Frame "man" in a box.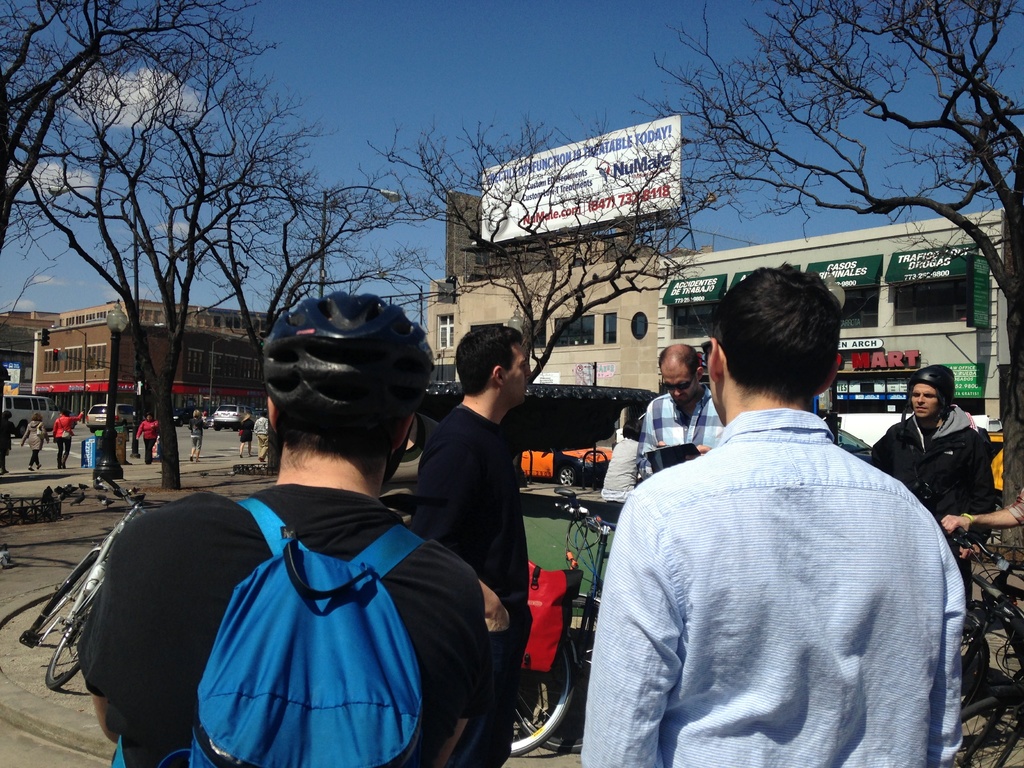
74:290:490:767.
